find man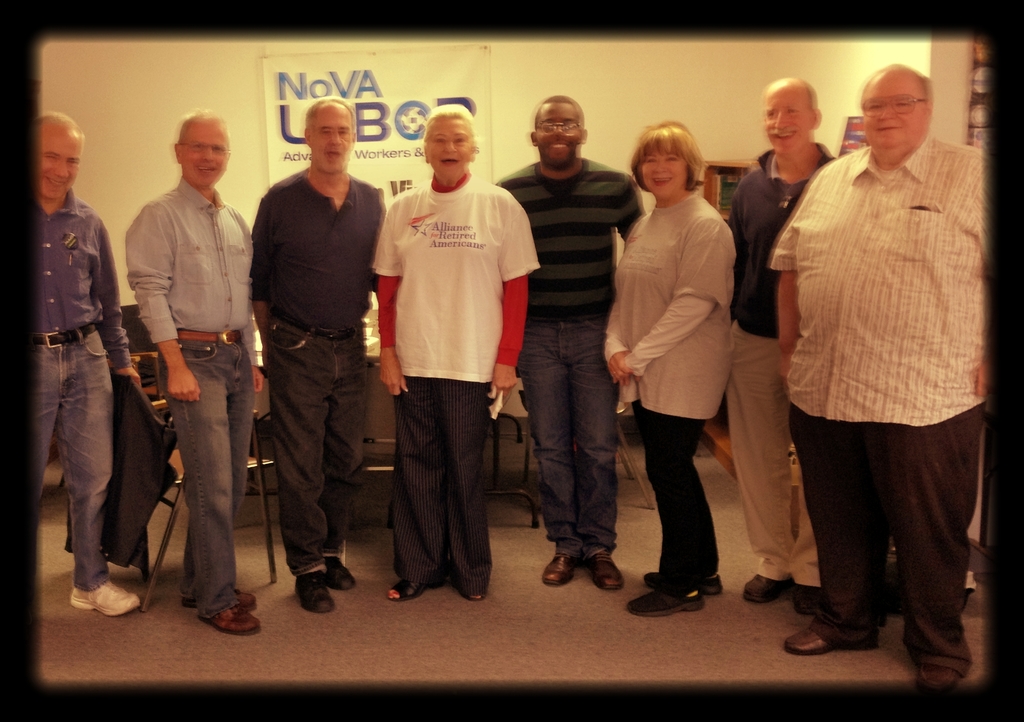
box=[770, 65, 986, 689]
